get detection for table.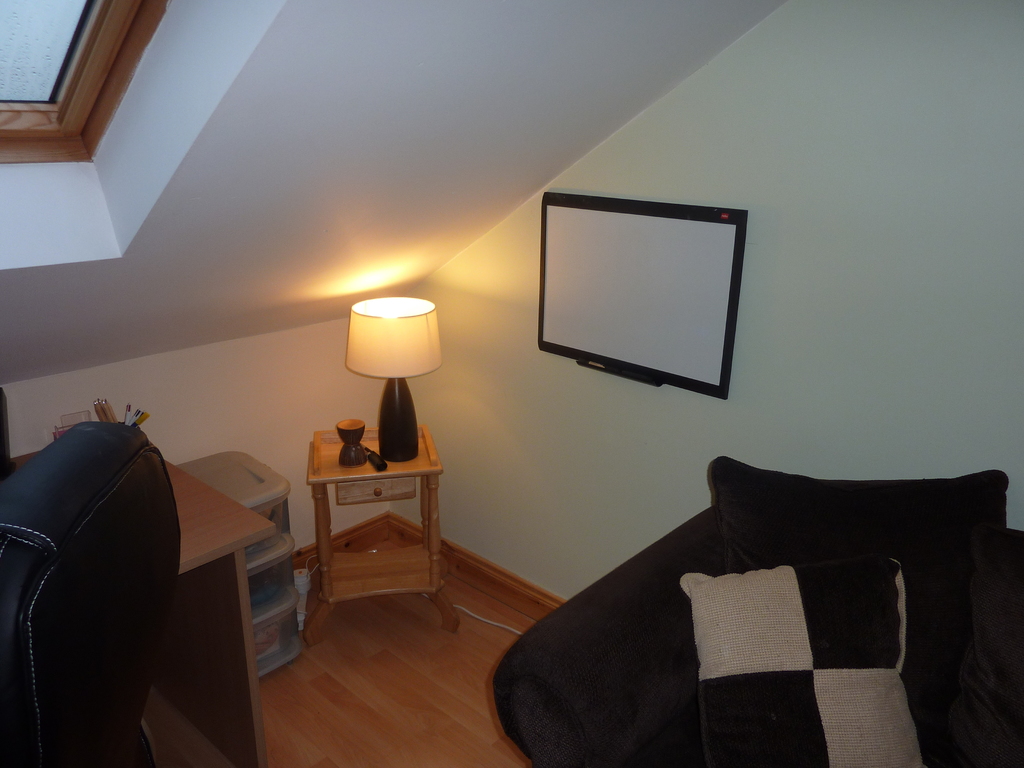
Detection: <bbox>0, 454, 277, 767</bbox>.
